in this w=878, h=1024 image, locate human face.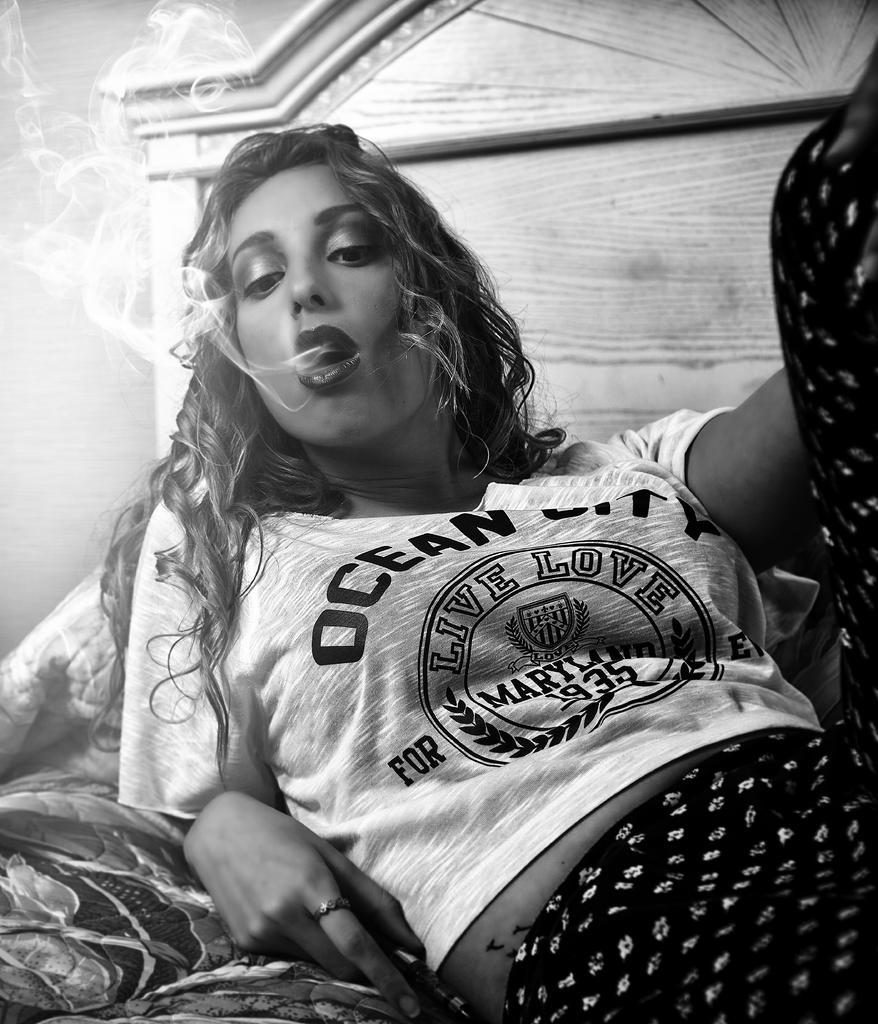
Bounding box: l=225, t=166, r=435, b=449.
